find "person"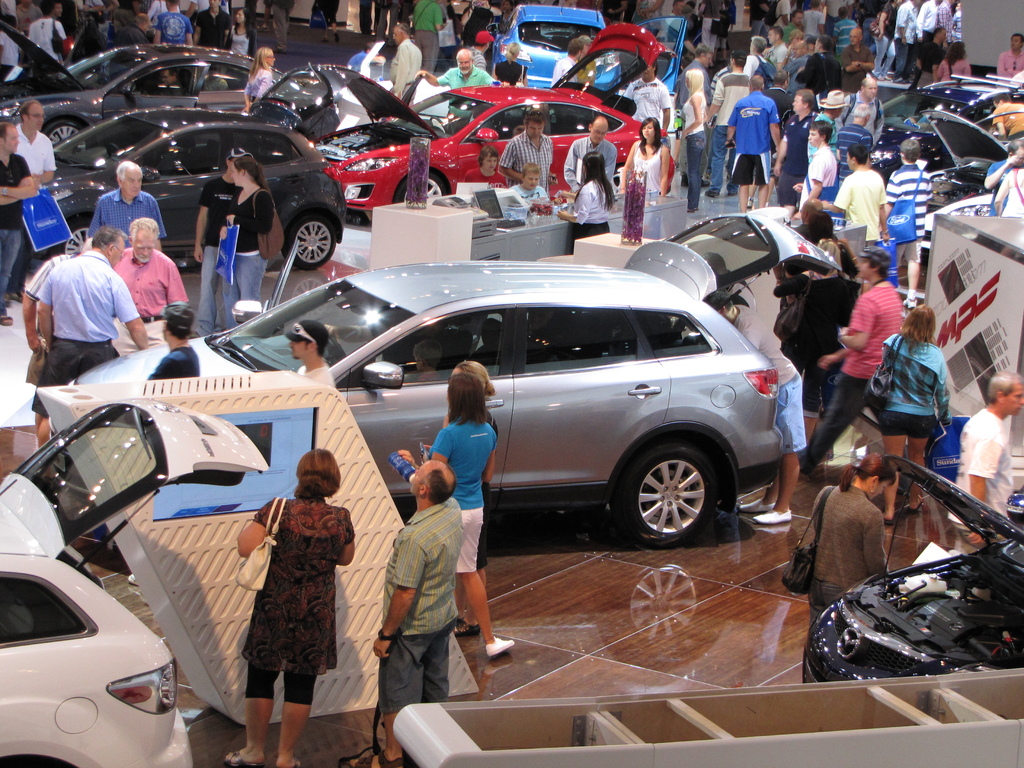
locate(998, 166, 1023, 223)
